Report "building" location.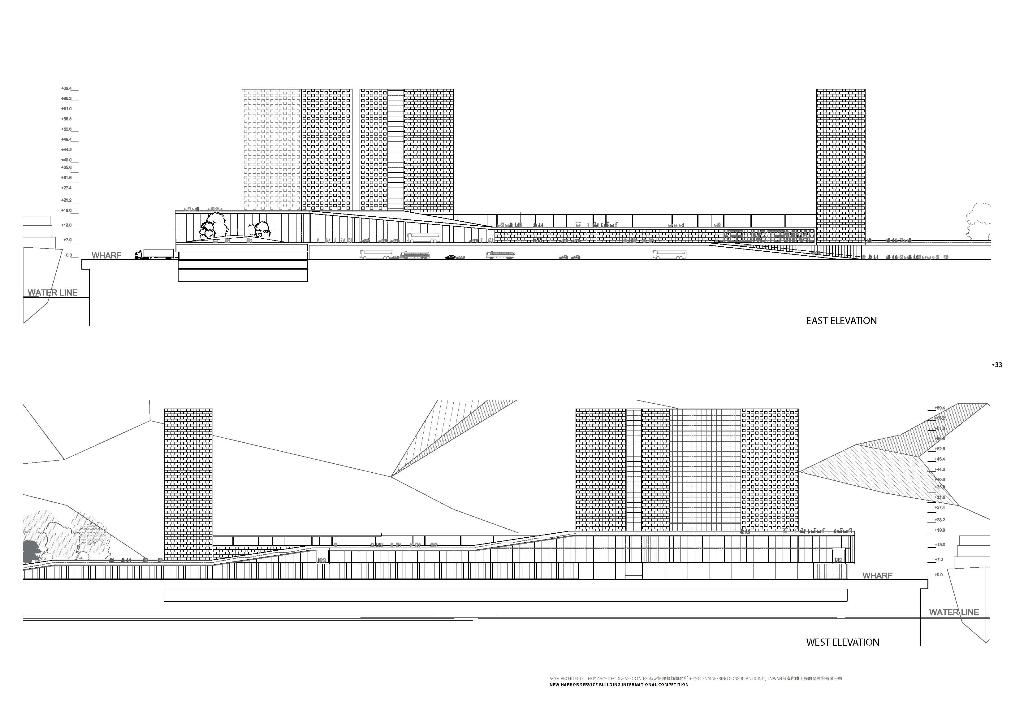
Report: BBox(241, 83, 355, 208).
